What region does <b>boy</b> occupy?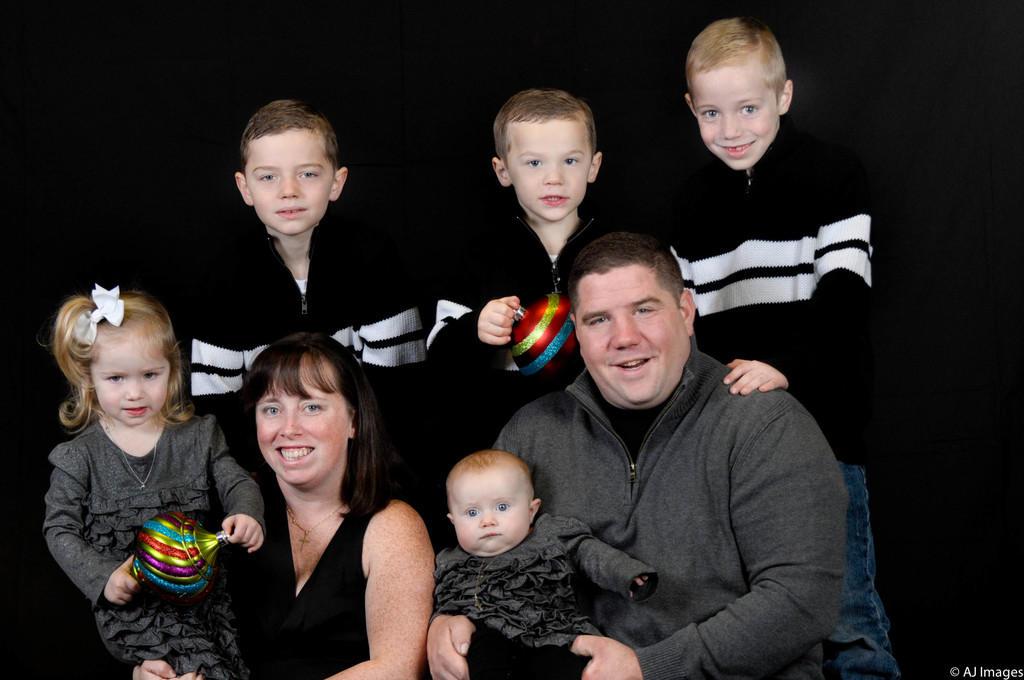
box(429, 88, 624, 446).
